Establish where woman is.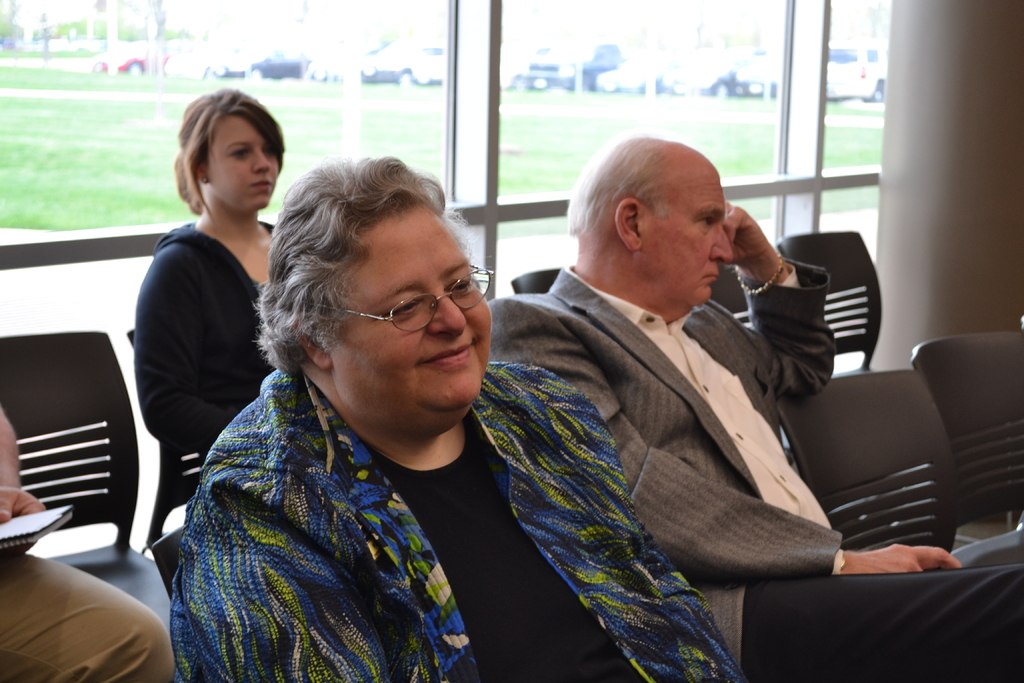
Established at 167, 159, 748, 682.
